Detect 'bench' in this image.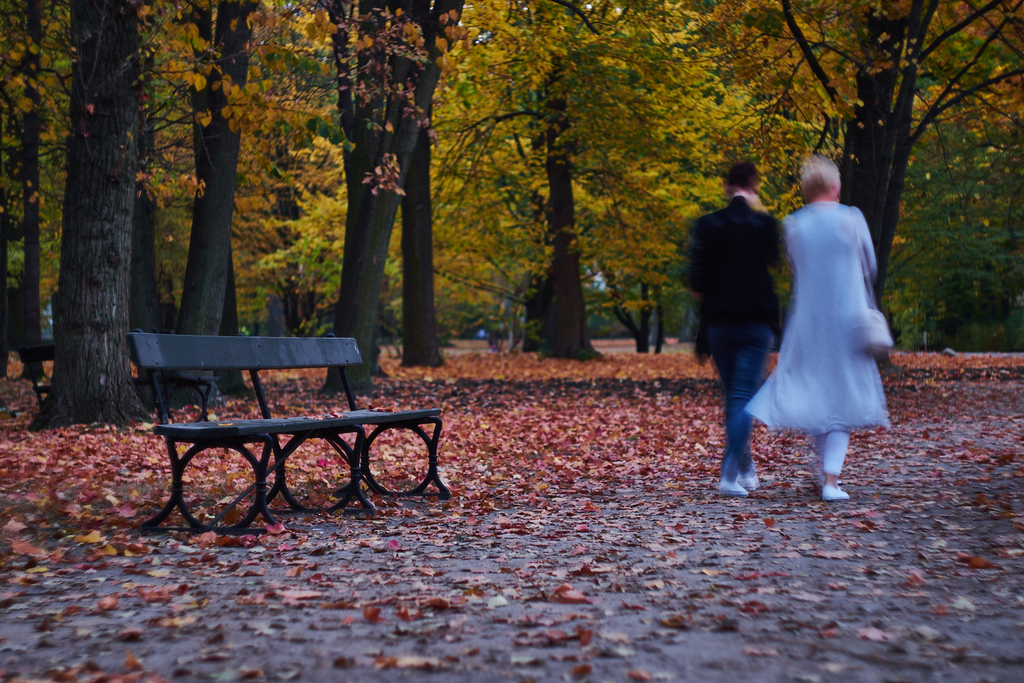
Detection: box=[136, 339, 465, 558].
